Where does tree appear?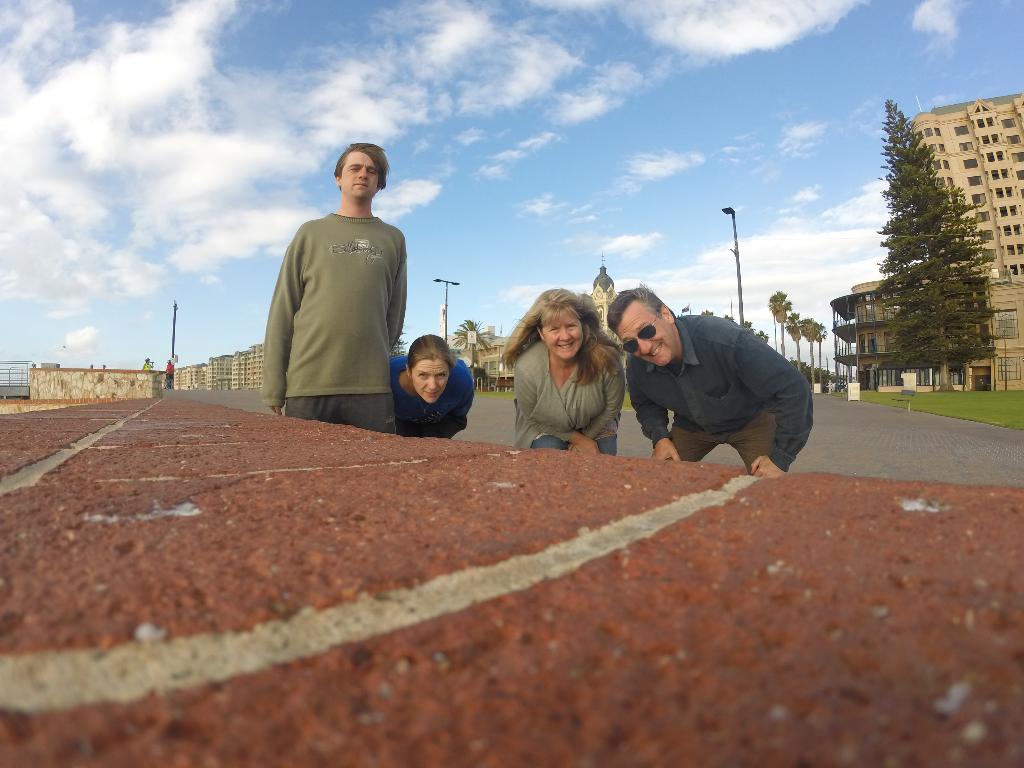
Appears at 756/328/772/339.
